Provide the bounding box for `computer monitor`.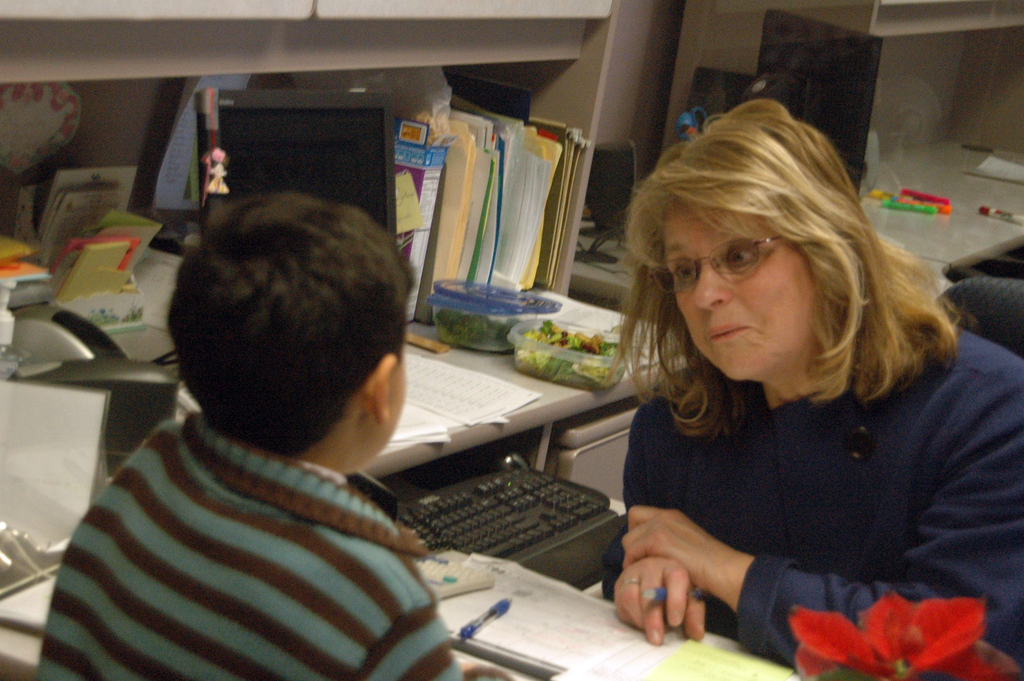
box=[191, 90, 407, 251].
